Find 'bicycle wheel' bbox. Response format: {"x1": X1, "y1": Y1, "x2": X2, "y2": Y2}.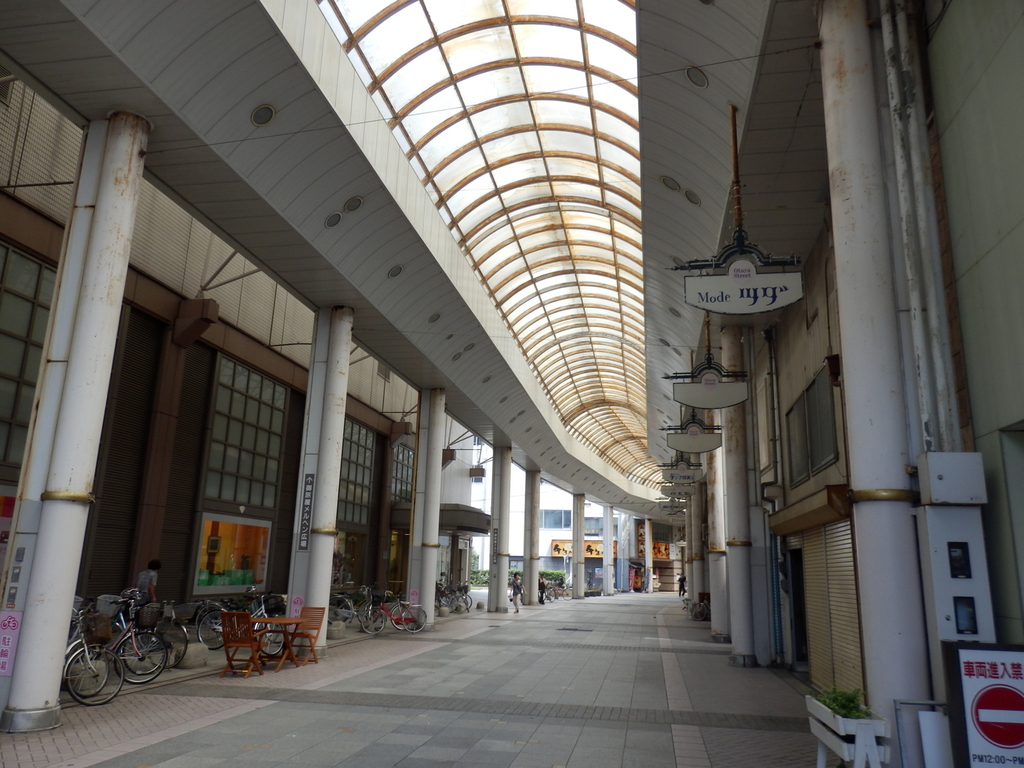
{"x1": 391, "y1": 605, "x2": 412, "y2": 629}.
